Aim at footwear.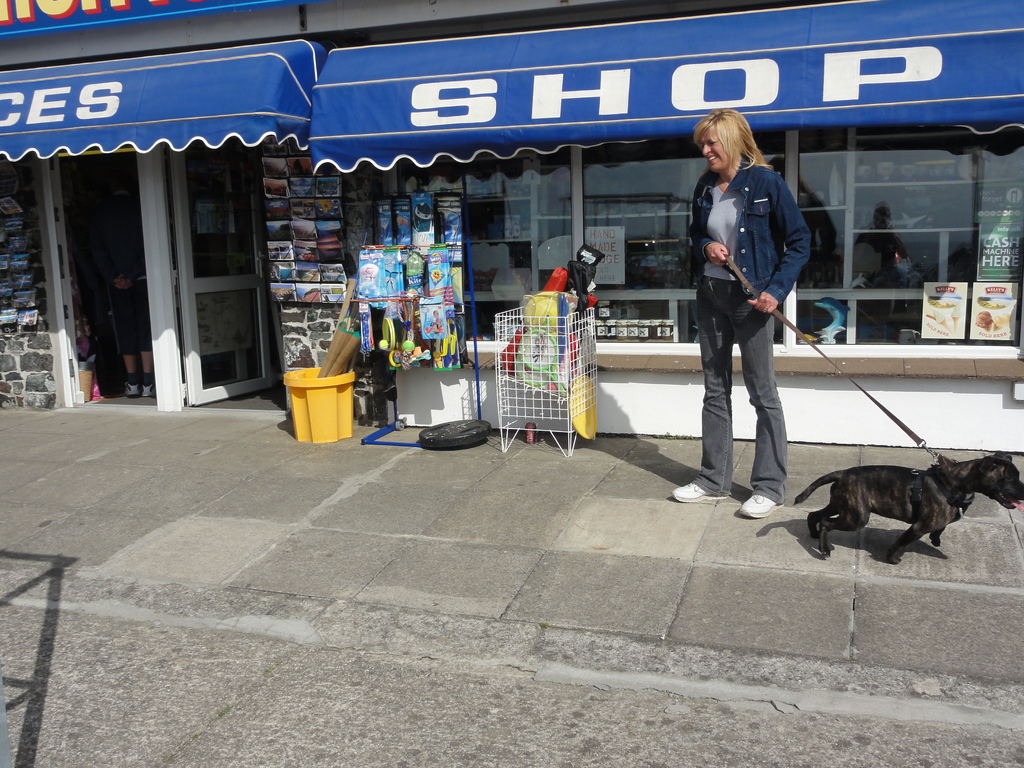
Aimed at box=[737, 488, 783, 519].
